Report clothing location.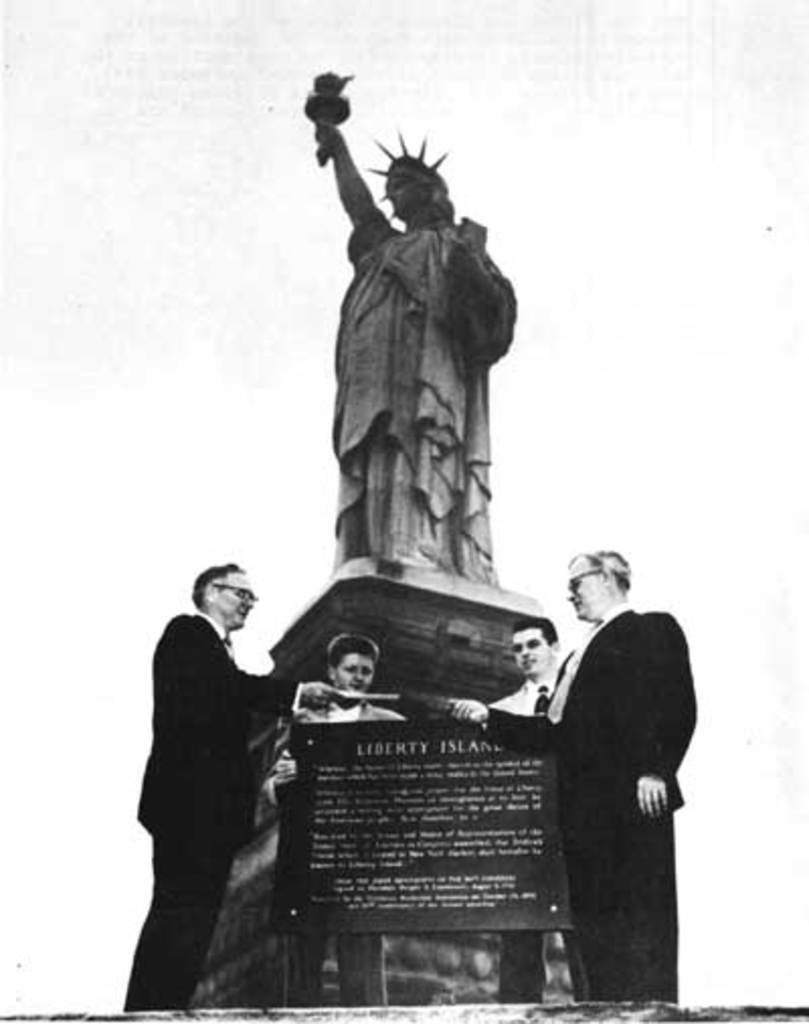
Report: x1=481 y1=678 x2=591 y2=1006.
